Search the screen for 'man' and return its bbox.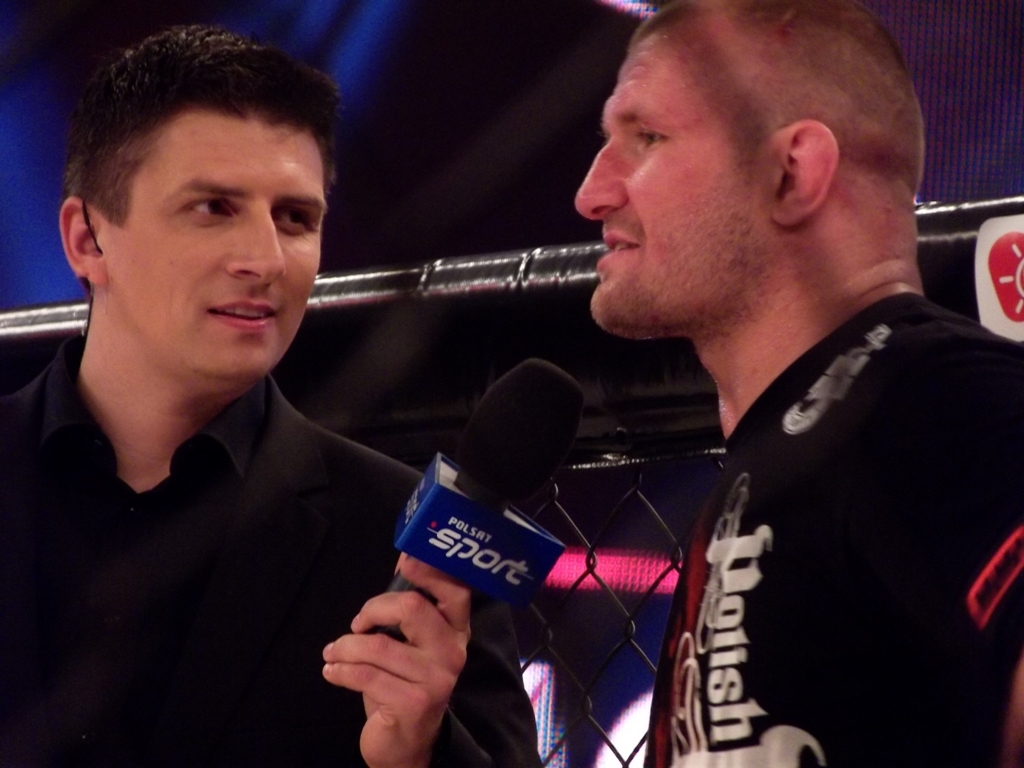
Found: locate(0, 57, 454, 737).
